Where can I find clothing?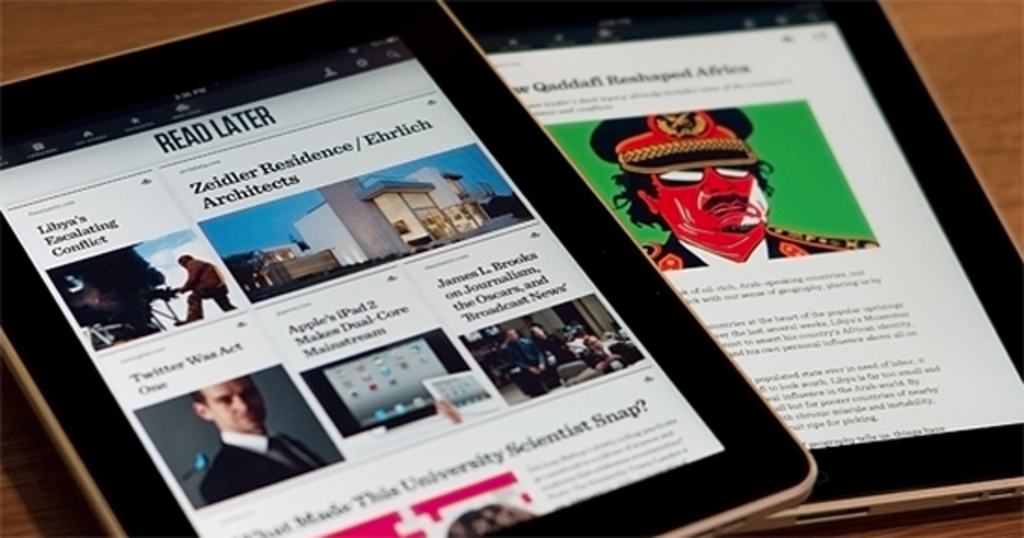
You can find it at Rect(192, 436, 325, 506).
